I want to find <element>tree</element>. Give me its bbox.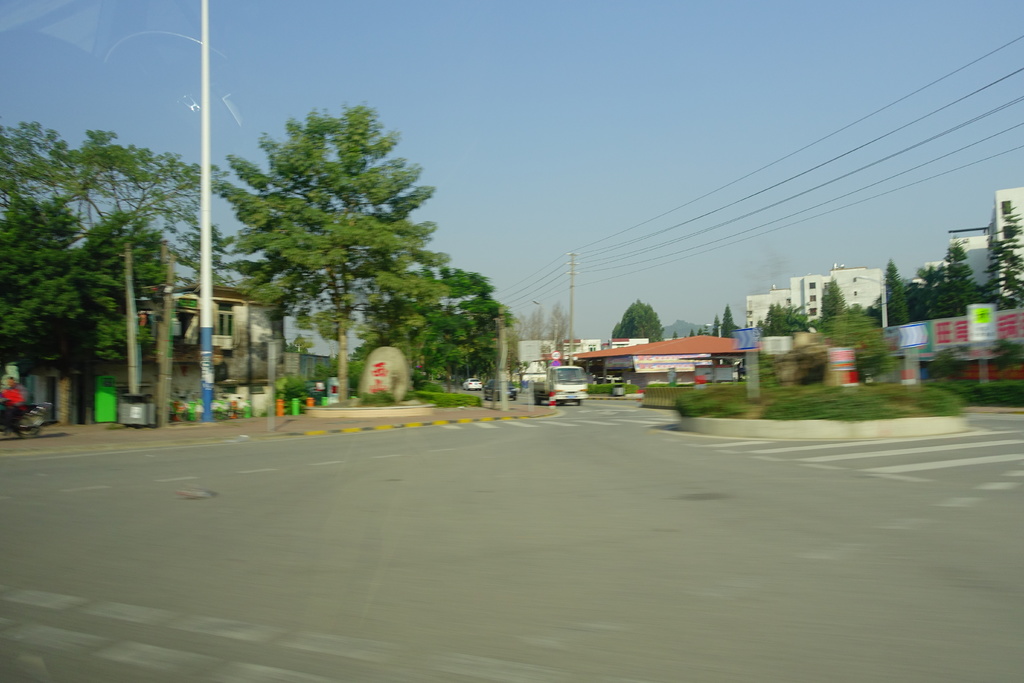
box(820, 274, 852, 328).
